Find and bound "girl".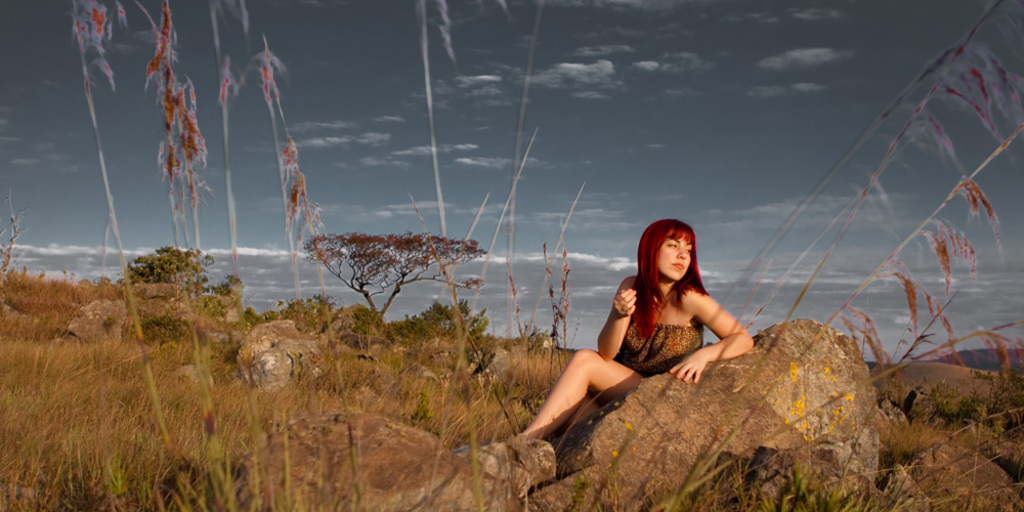
Bound: [515,221,757,440].
